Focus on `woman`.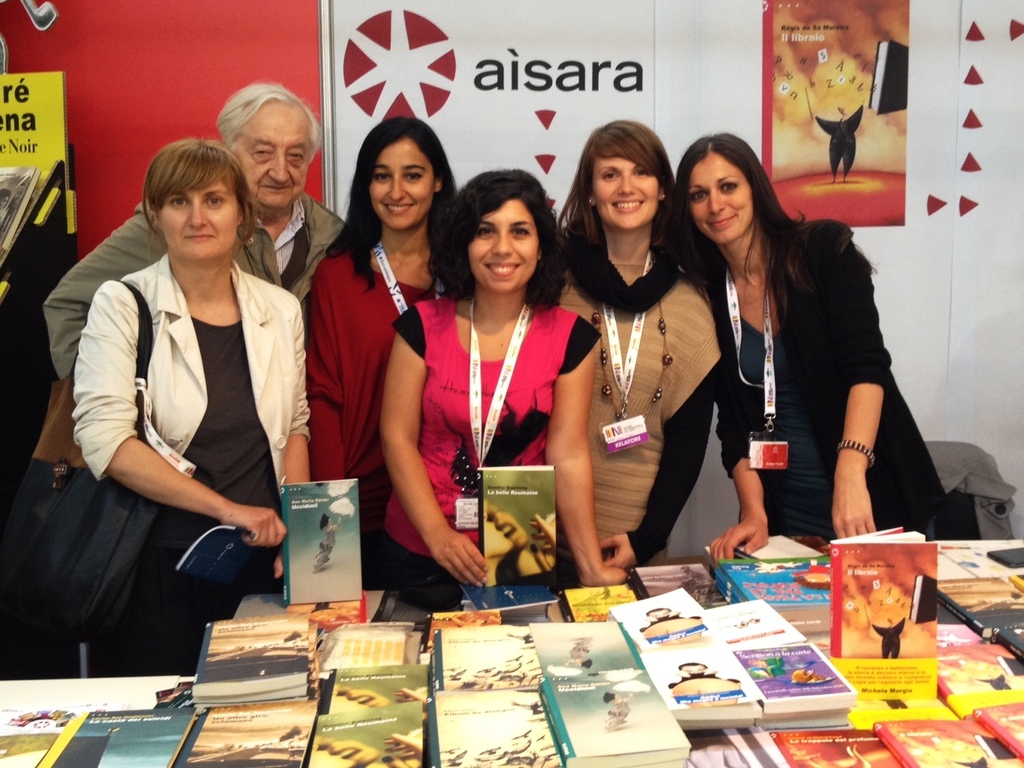
Focused at <region>308, 106, 467, 600</region>.
